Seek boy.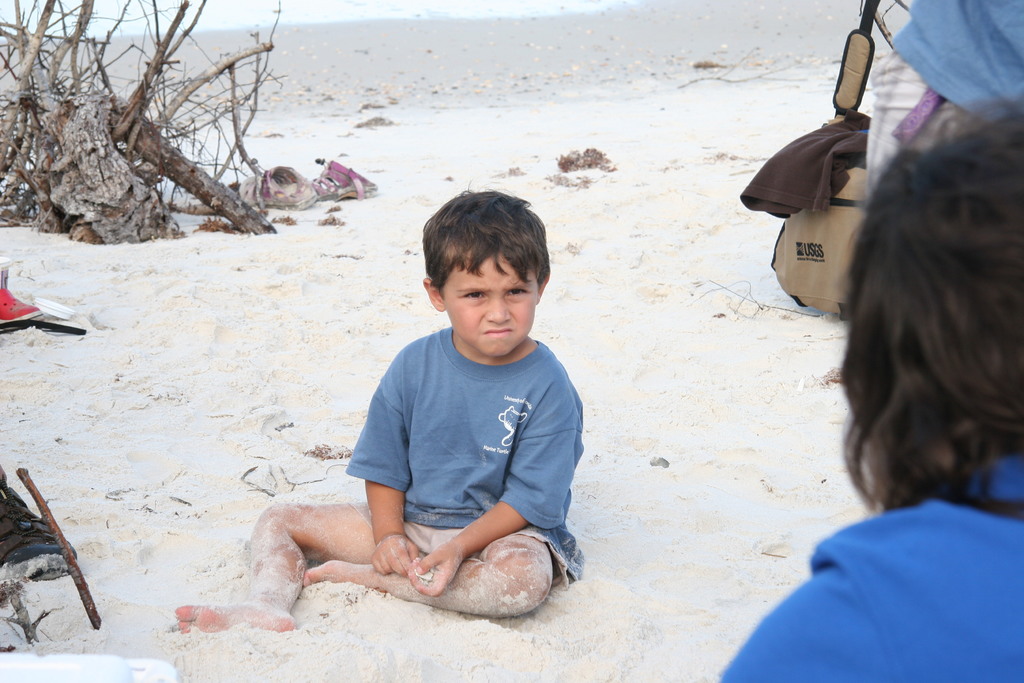
x1=296 y1=192 x2=598 y2=614.
